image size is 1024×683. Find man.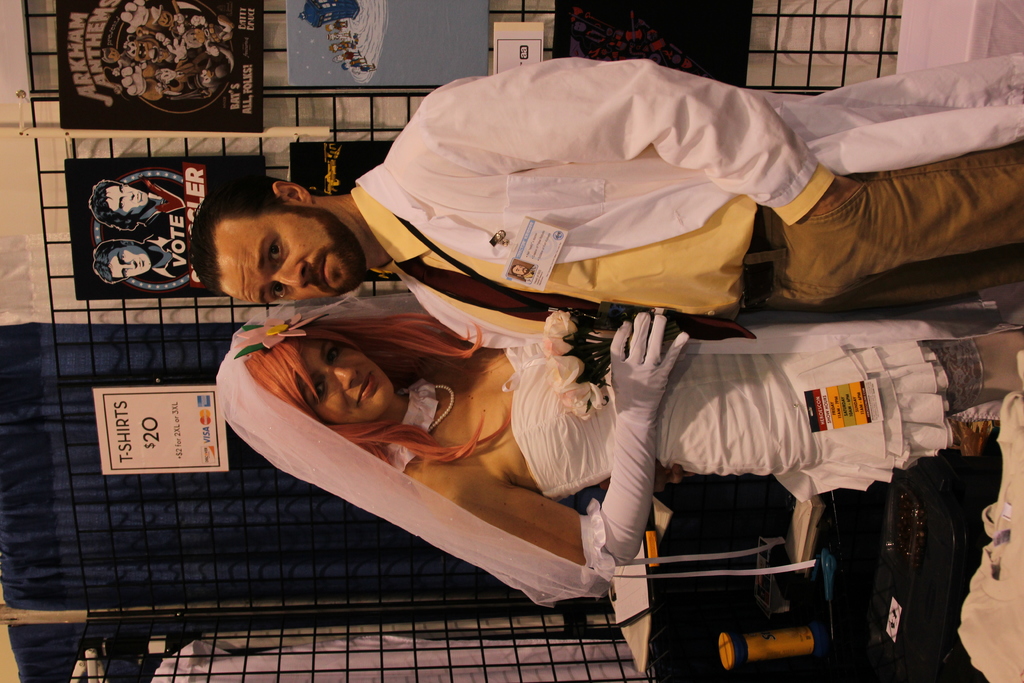
BBox(512, 265, 537, 286).
